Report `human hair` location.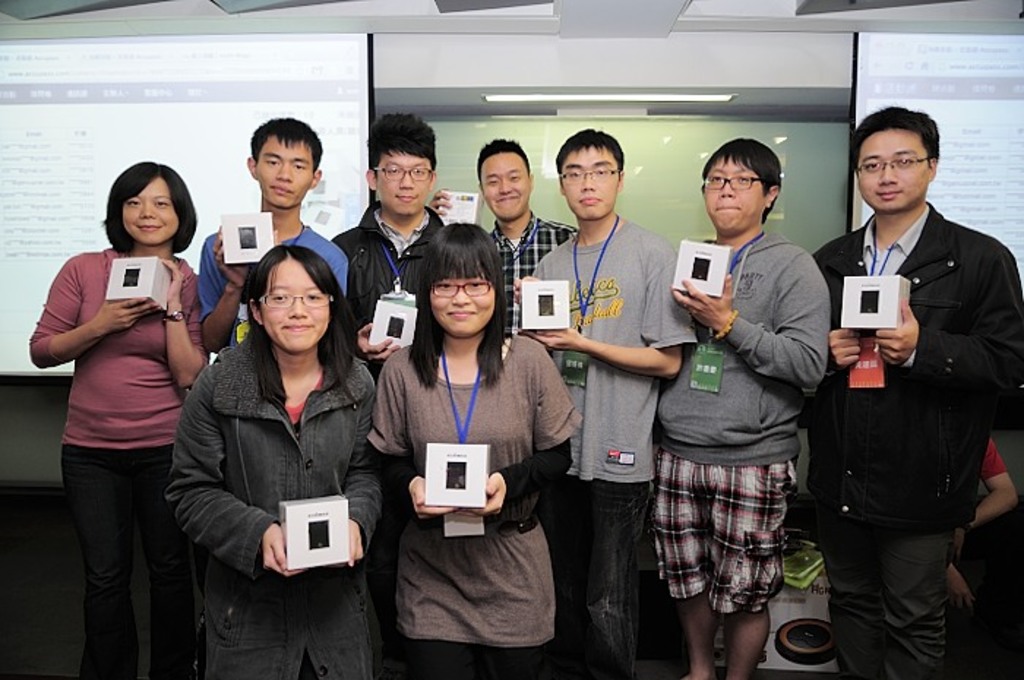
Report: (405,222,511,388).
